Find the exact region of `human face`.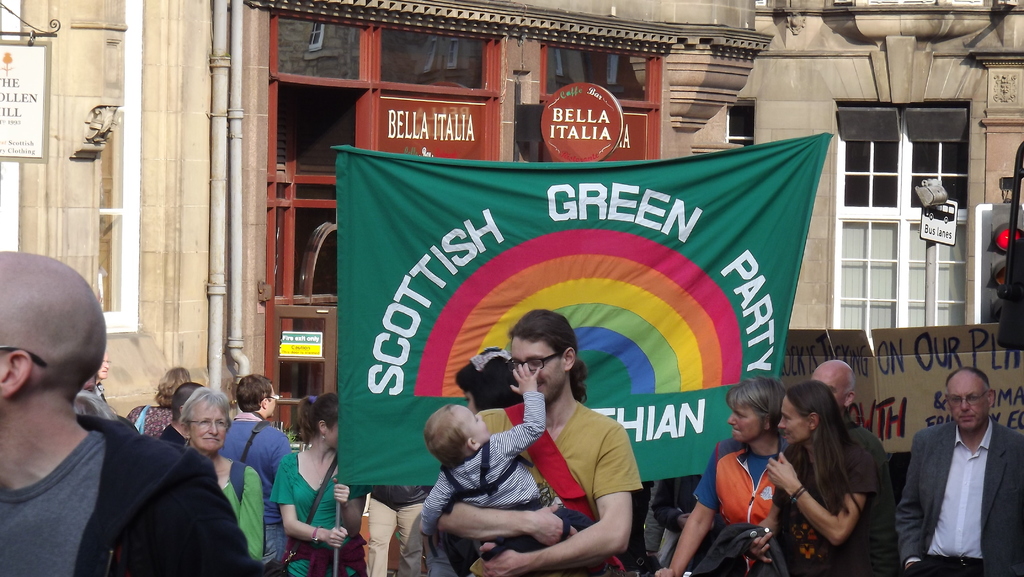
Exact region: BBox(728, 403, 764, 443).
